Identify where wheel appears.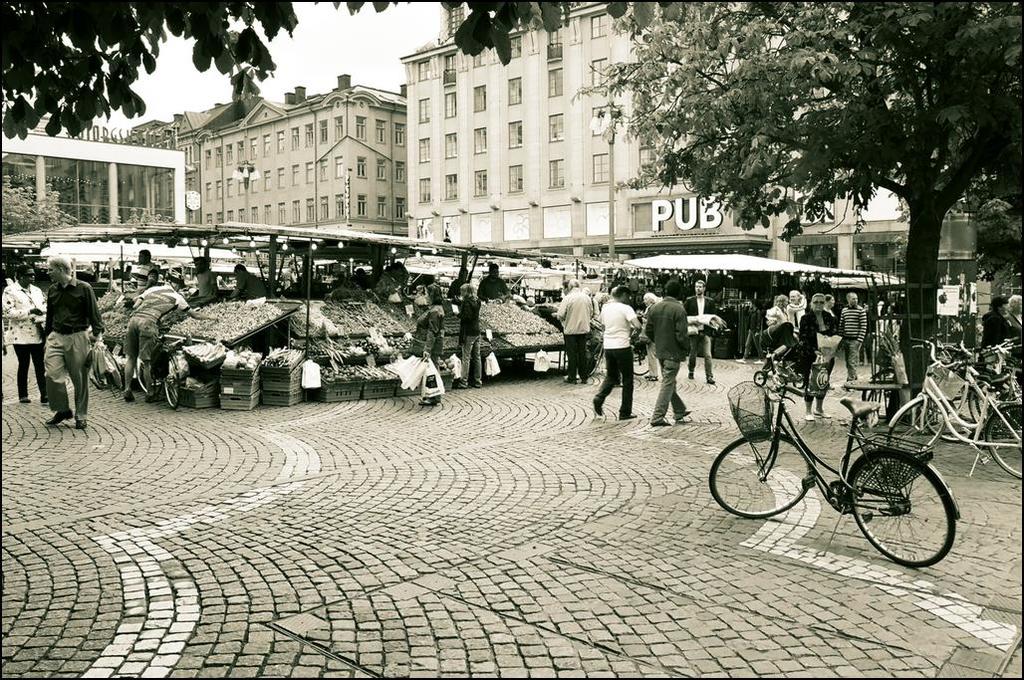
Appears at BBox(752, 371, 765, 388).
